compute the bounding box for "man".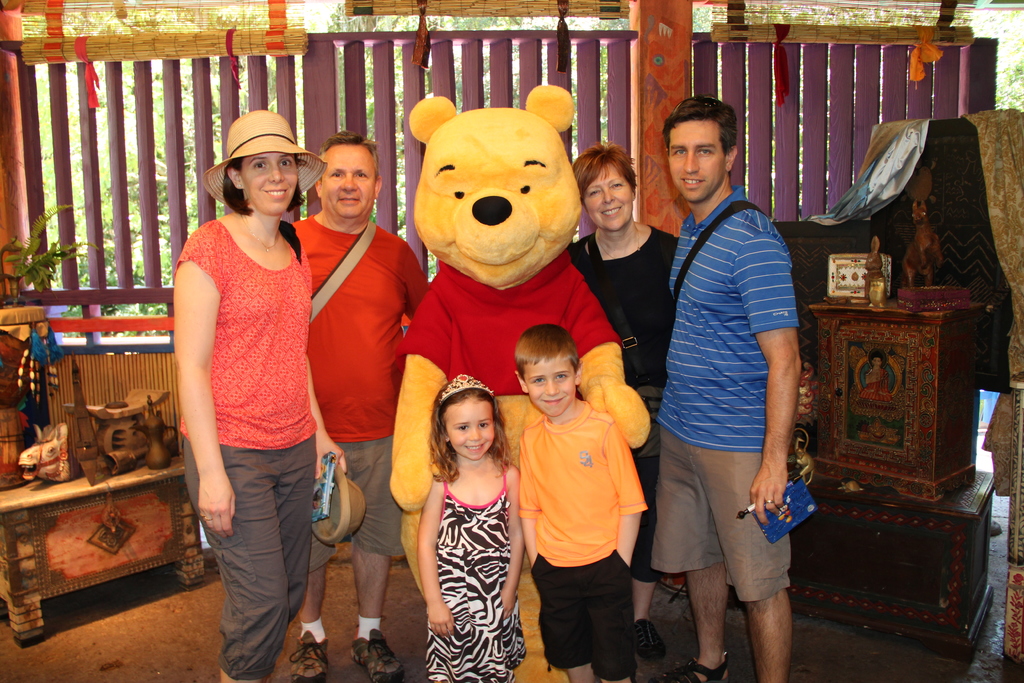
[280, 129, 426, 682].
